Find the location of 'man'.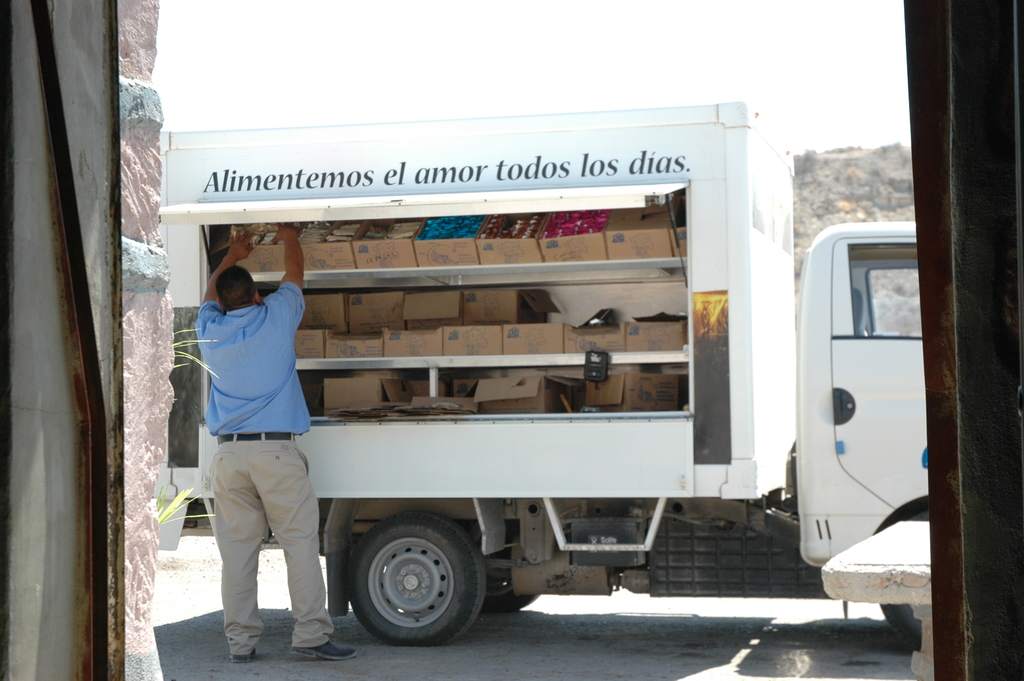
Location: {"left": 174, "top": 209, "right": 330, "bottom": 671}.
